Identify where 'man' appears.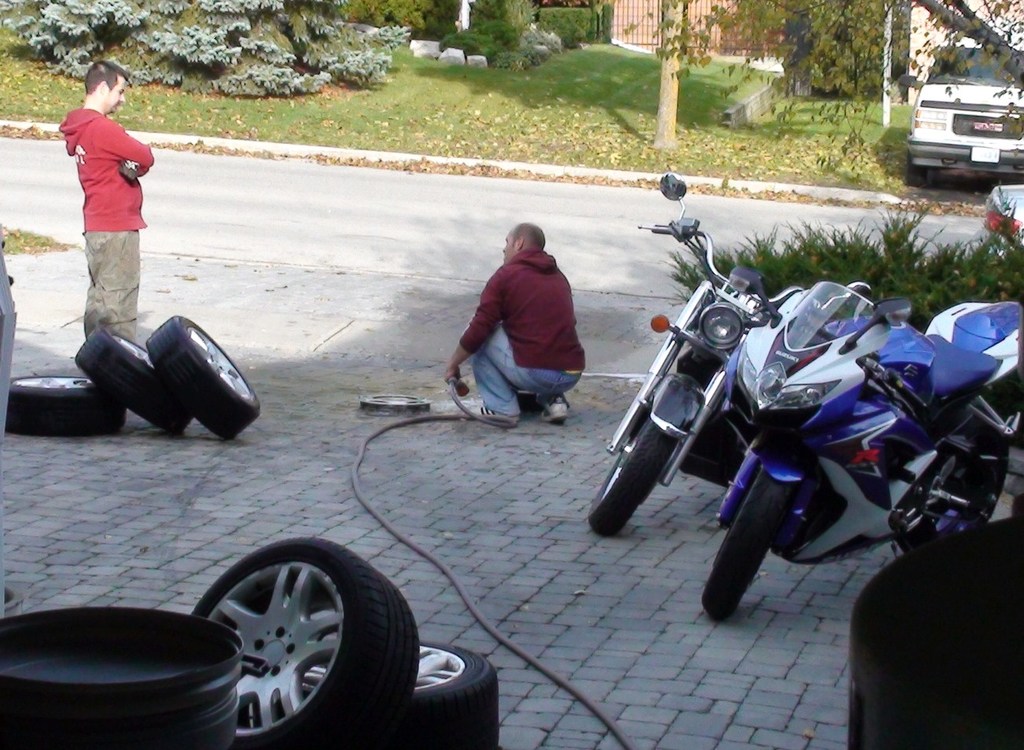
Appears at 442 217 595 433.
